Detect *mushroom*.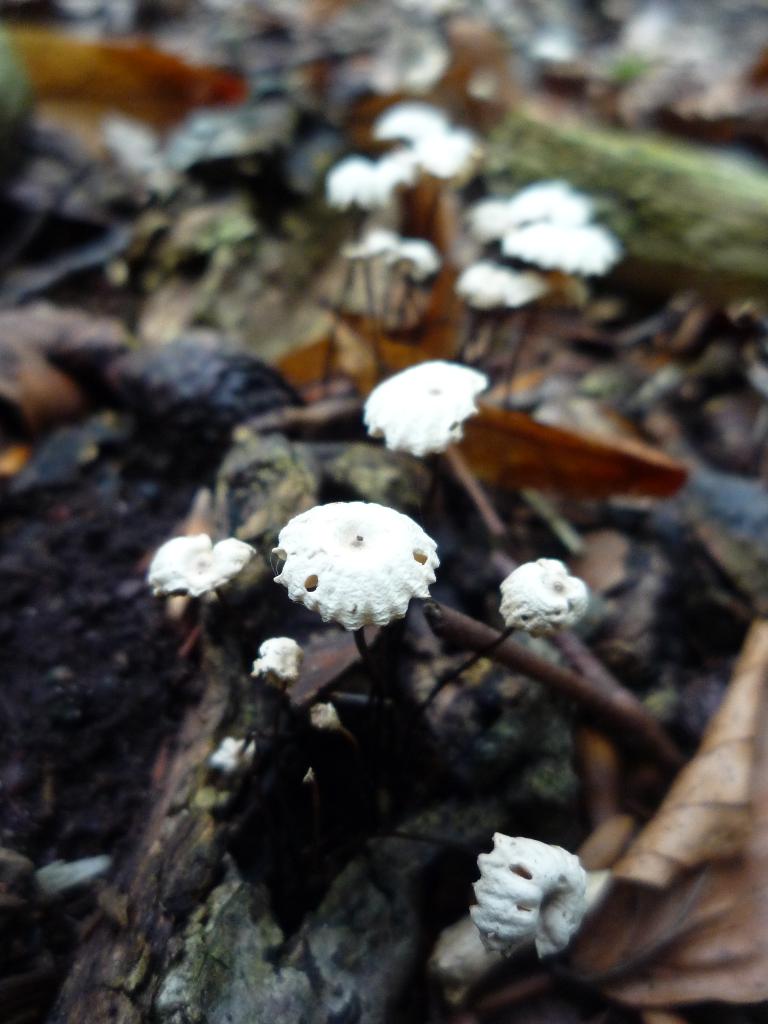
Detected at [367, 138, 401, 218].
